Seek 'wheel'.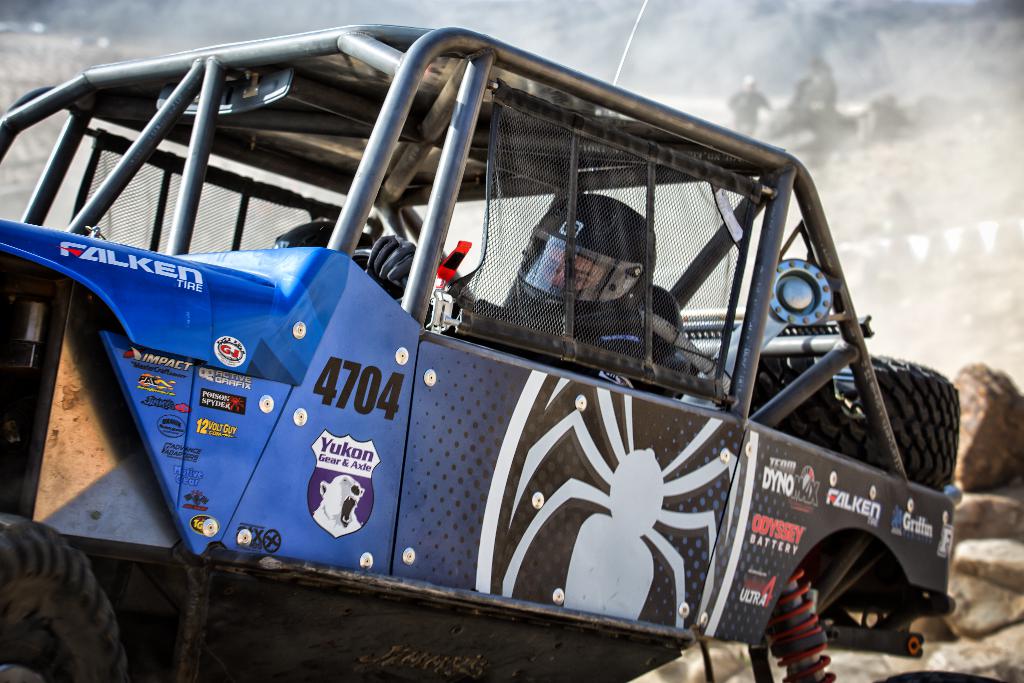
locate(0, 513, 135, 682).
